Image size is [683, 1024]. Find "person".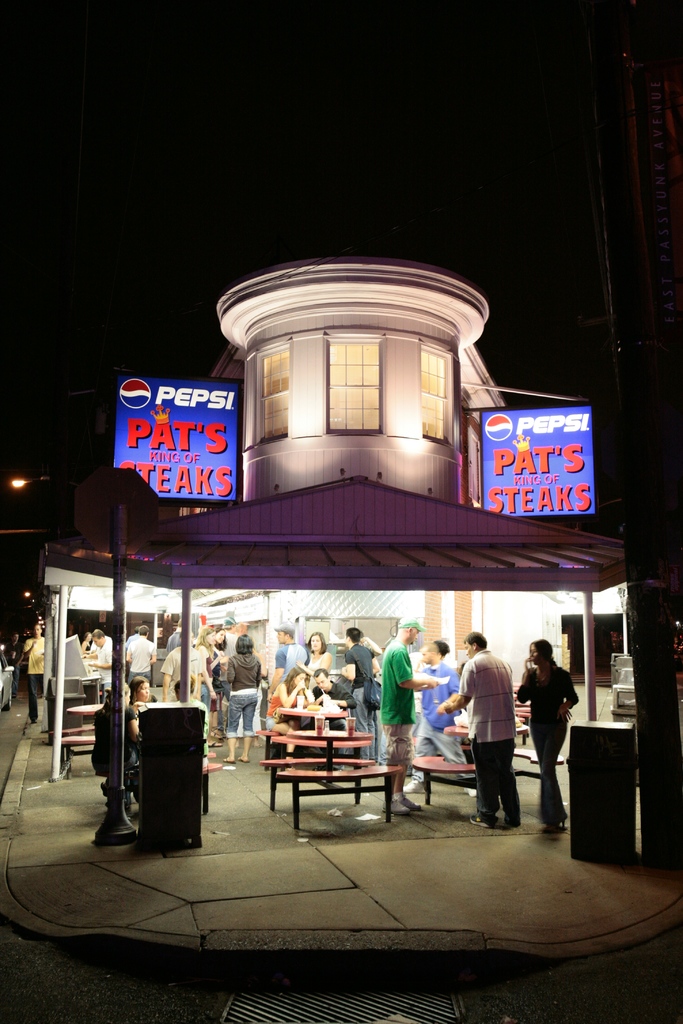
crop(7, 634, 24, 694).
